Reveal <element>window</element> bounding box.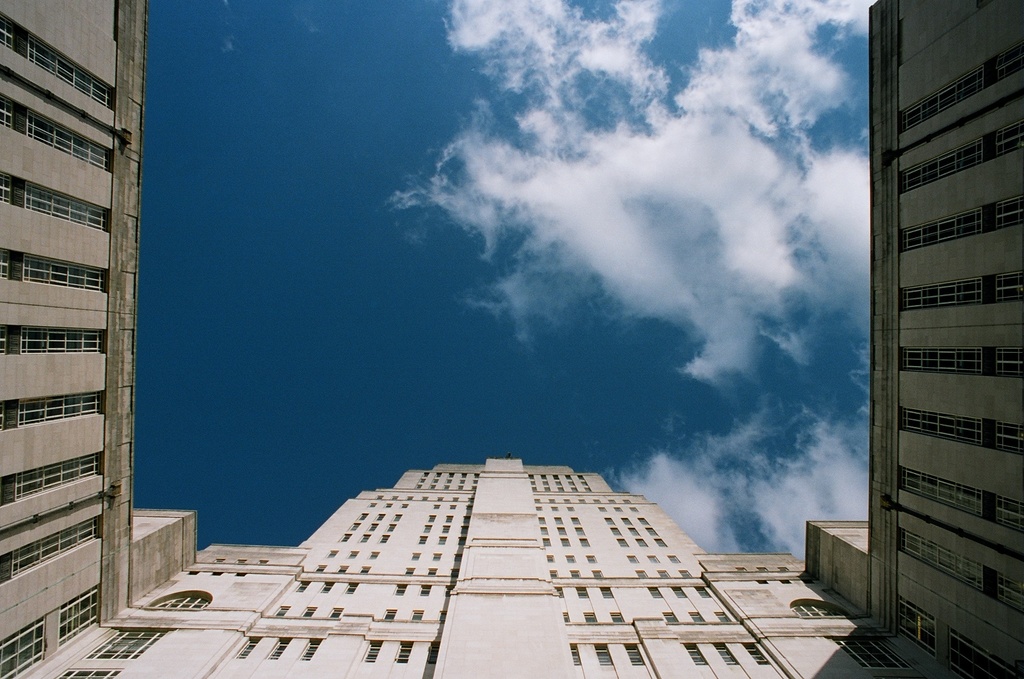
Revealed: box=[432, 503, 442, 511].
